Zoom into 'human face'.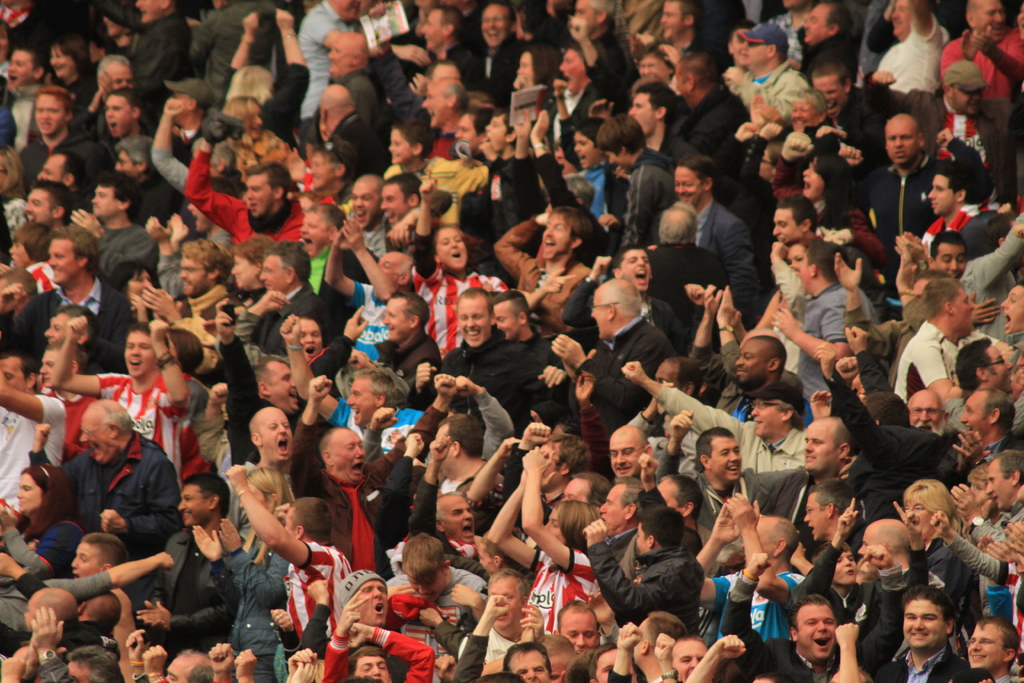
Zoom target: x1=1001, y1=286, x2=1023, y2=337.
